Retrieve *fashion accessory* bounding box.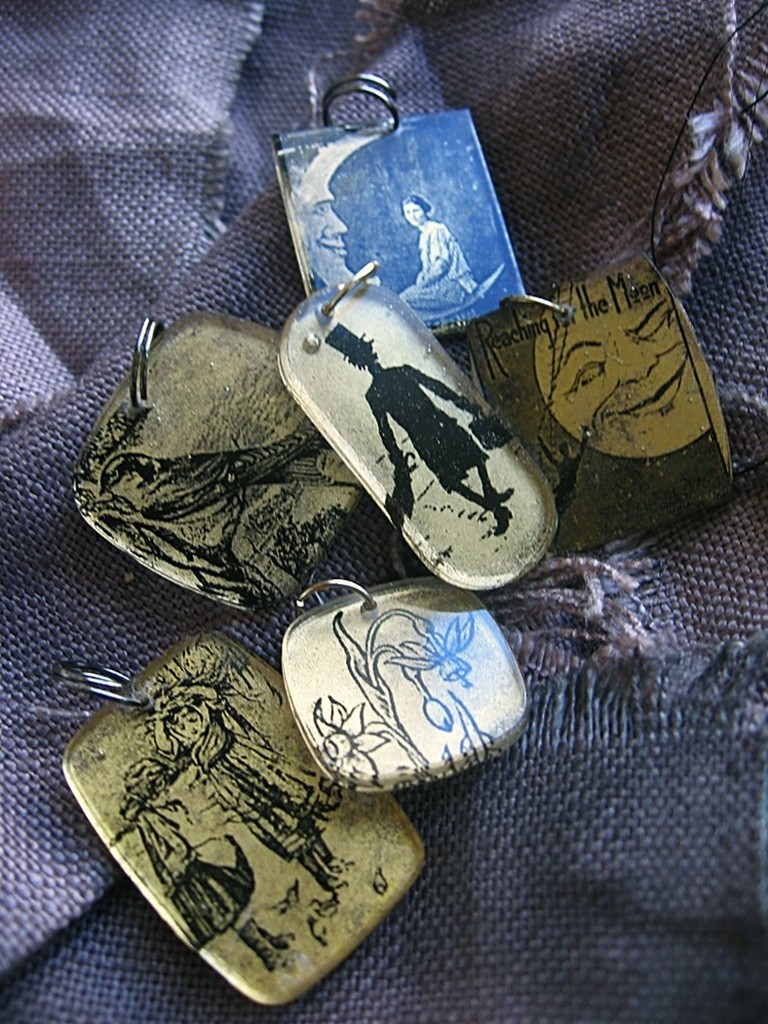
Bounding box: detection(321, 321, 371, 360).
